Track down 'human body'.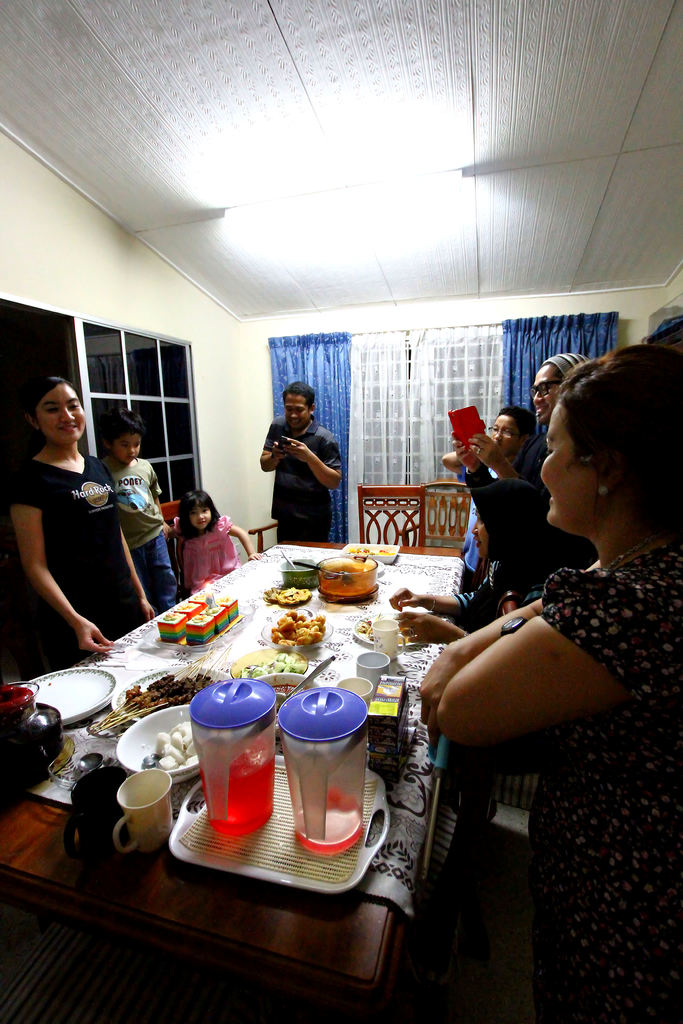
Tracked to [left=452, top=426, right=597, bottom=624].
